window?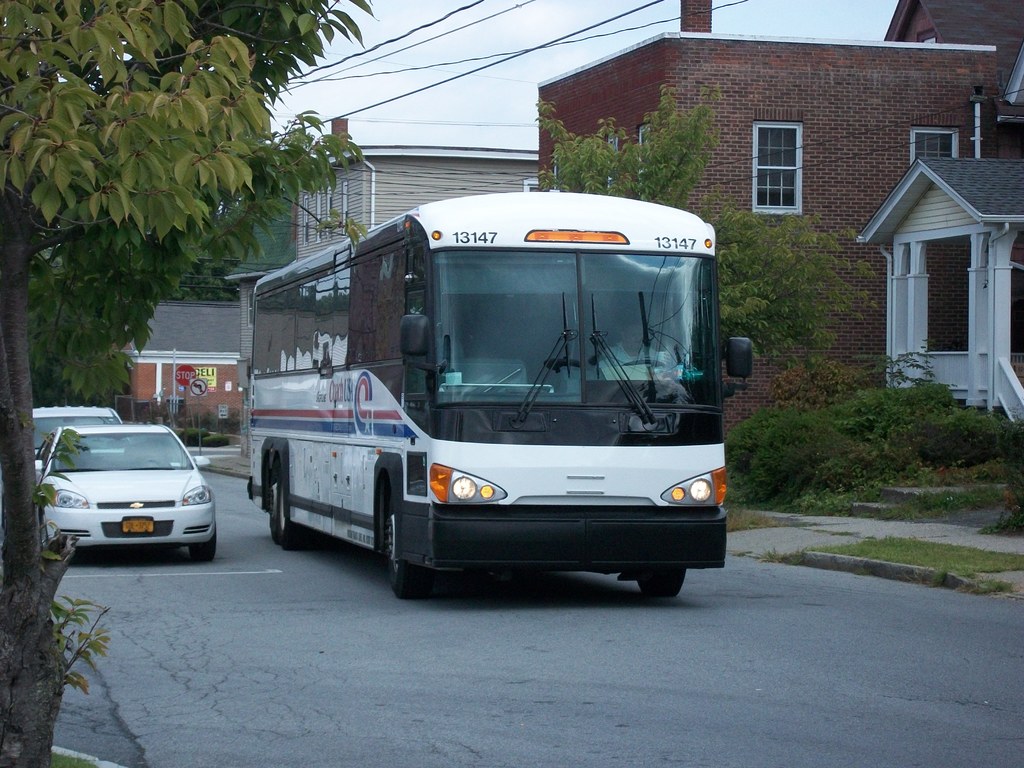
pyautogui.locateOnScreen(518, 175, 545, 195)
